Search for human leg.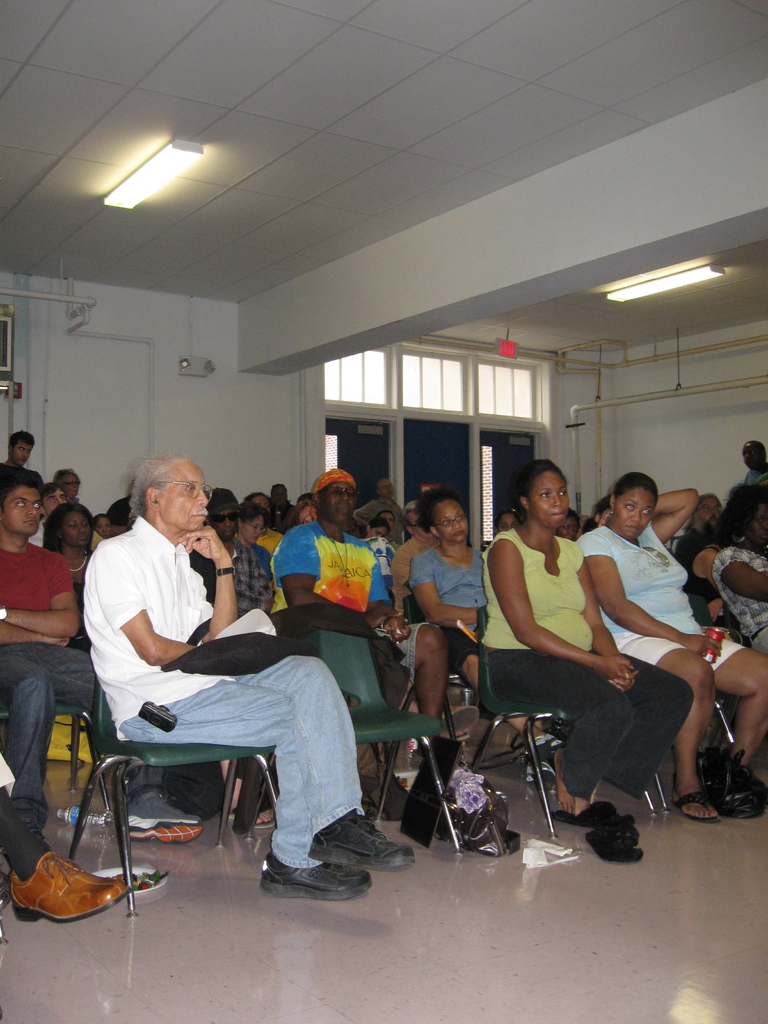
Found at [left=493, top=648, right=618, bottom=794].
